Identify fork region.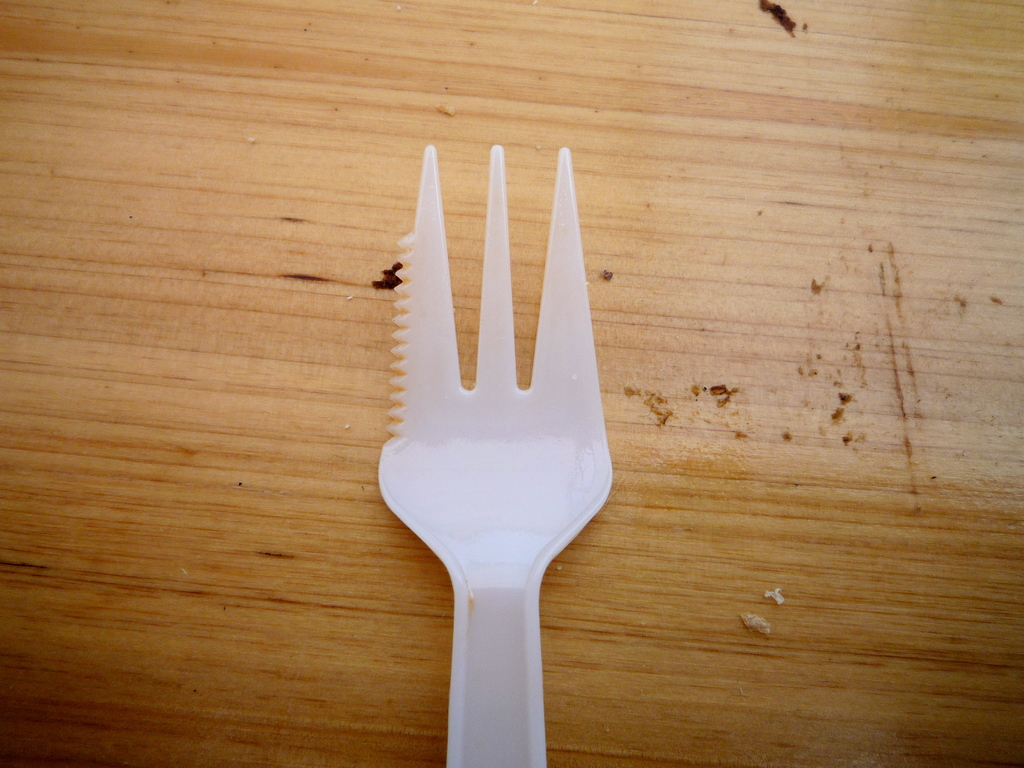
Region: bbox=[383, 84, 599, 714].
